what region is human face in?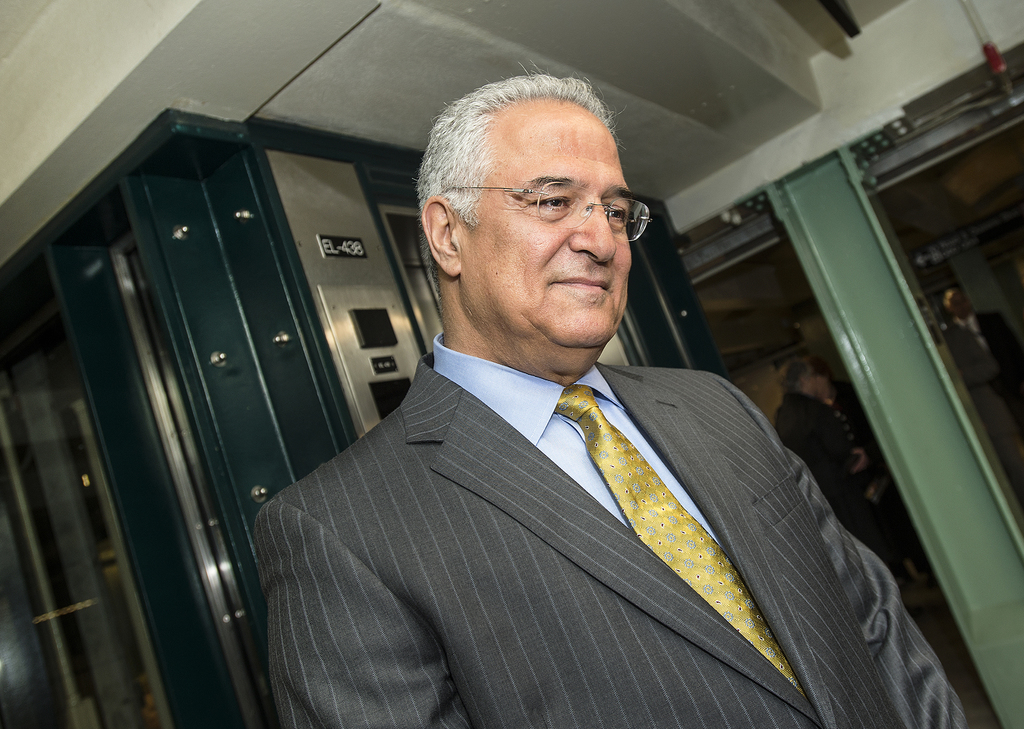
crop(464, 100, 634, 346).
